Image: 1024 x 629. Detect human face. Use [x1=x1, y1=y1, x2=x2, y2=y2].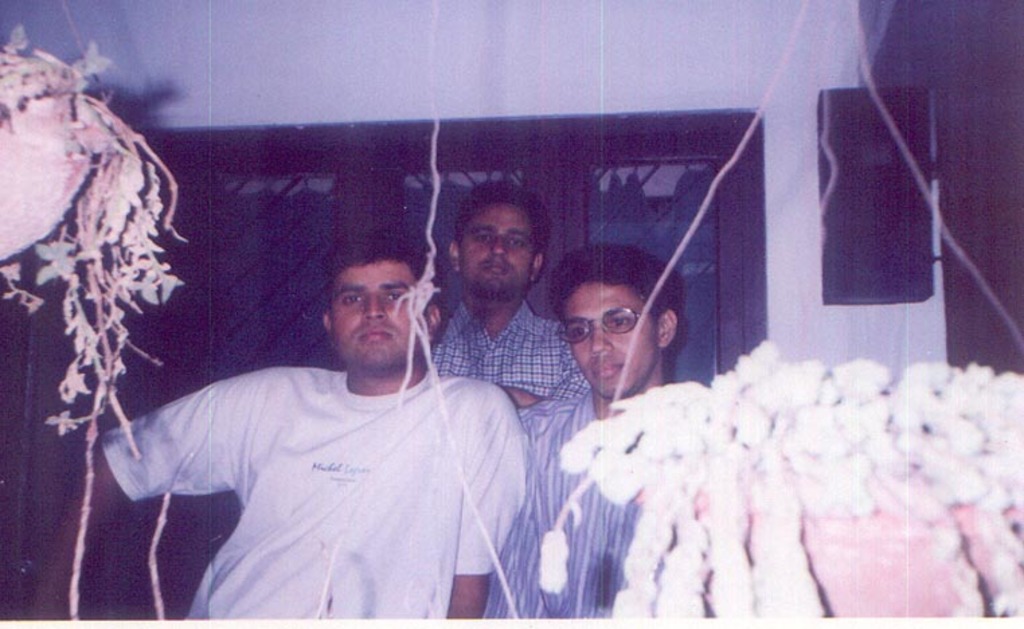
[x1=460, y1=200, x2=536, y2=297].
